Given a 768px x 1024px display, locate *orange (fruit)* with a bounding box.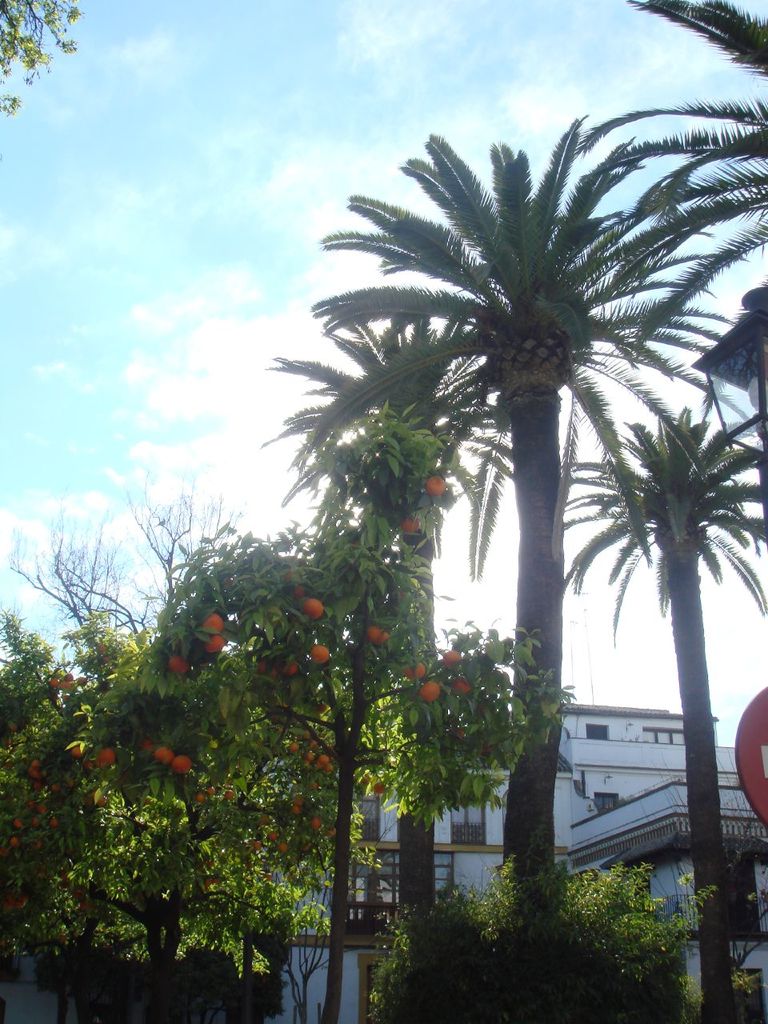
Located: [368,625,390,646].
